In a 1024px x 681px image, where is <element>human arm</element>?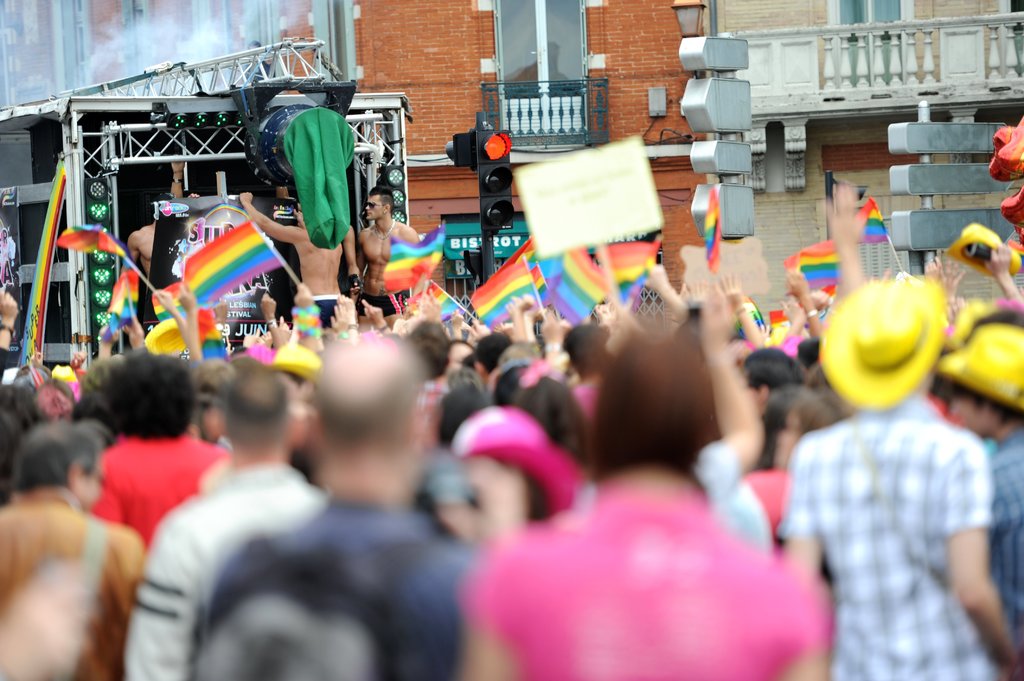
[x1=988, y1=247, x2=1023, y2=317].
